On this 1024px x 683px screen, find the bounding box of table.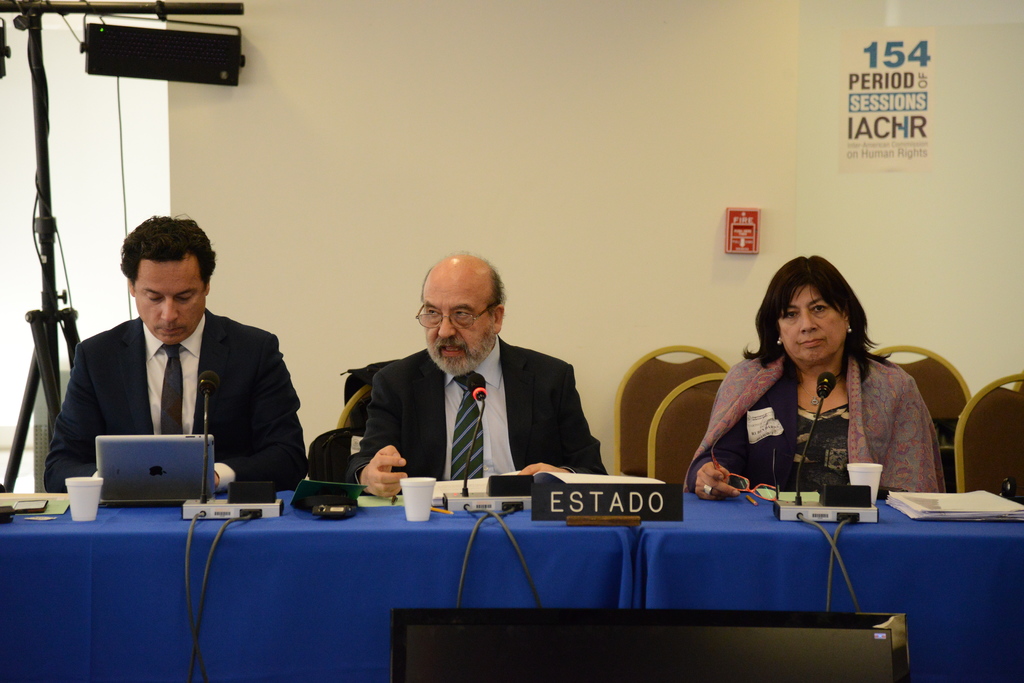
Bounding box: [42, 471, 1007, 658].
